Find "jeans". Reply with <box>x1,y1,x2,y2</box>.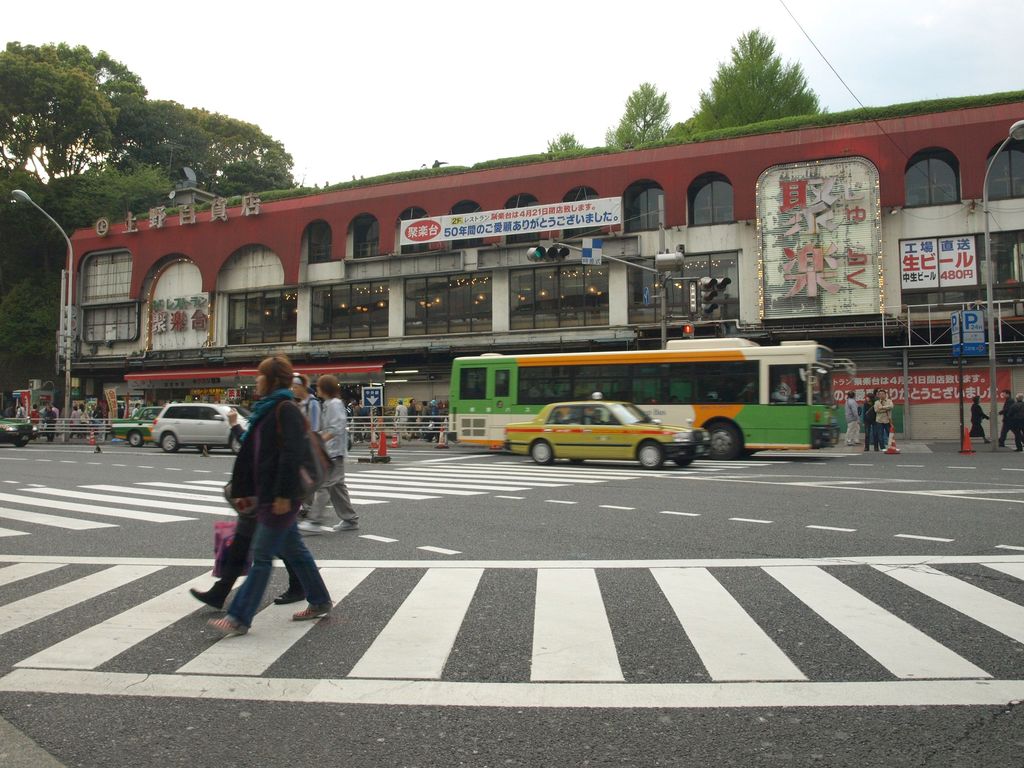
<box>879,422,890,448</box>.
